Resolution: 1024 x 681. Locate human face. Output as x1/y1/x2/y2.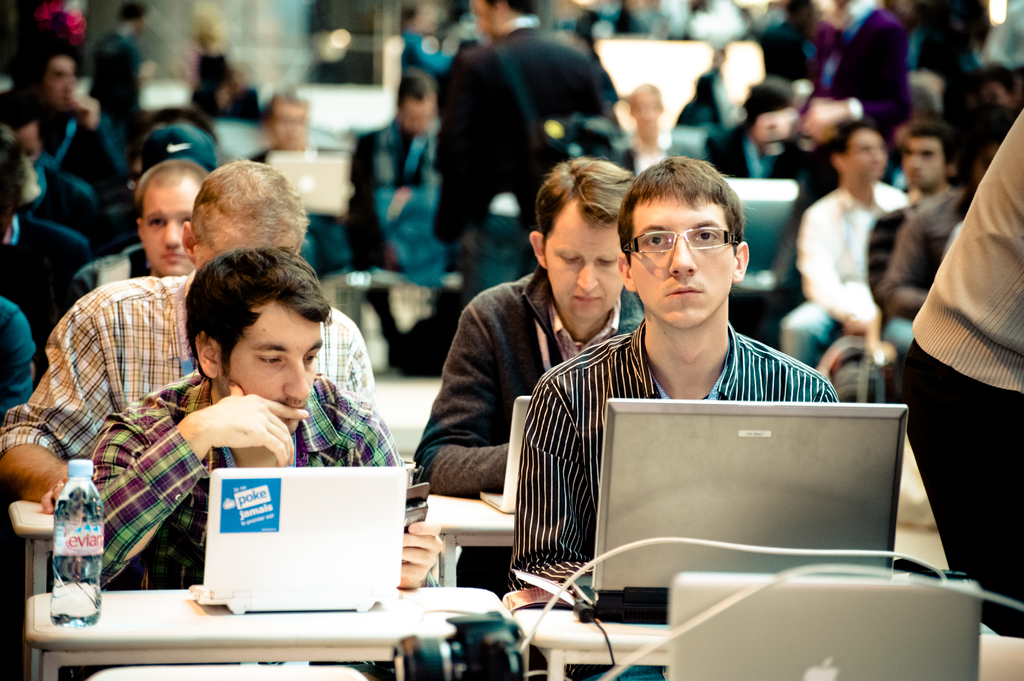
837/124/890/184.
